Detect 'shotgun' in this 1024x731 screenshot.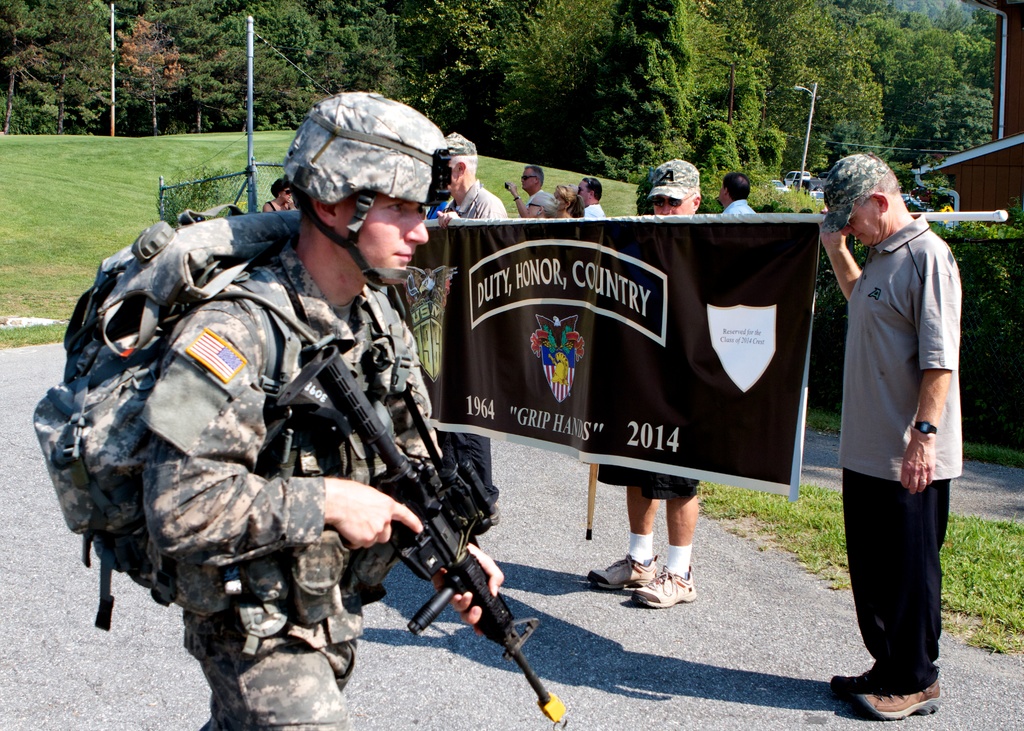
Detection: box(278, 345, 564, 727).
